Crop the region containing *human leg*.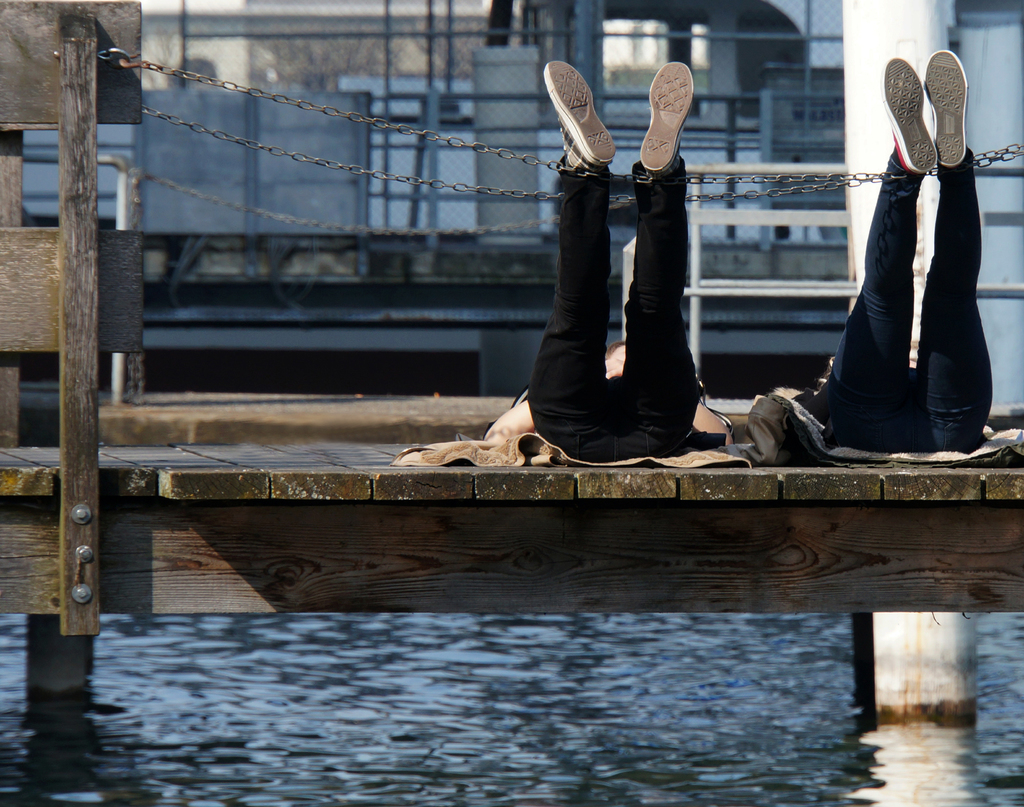
Crop region: box(616, 61, 703, 453).
